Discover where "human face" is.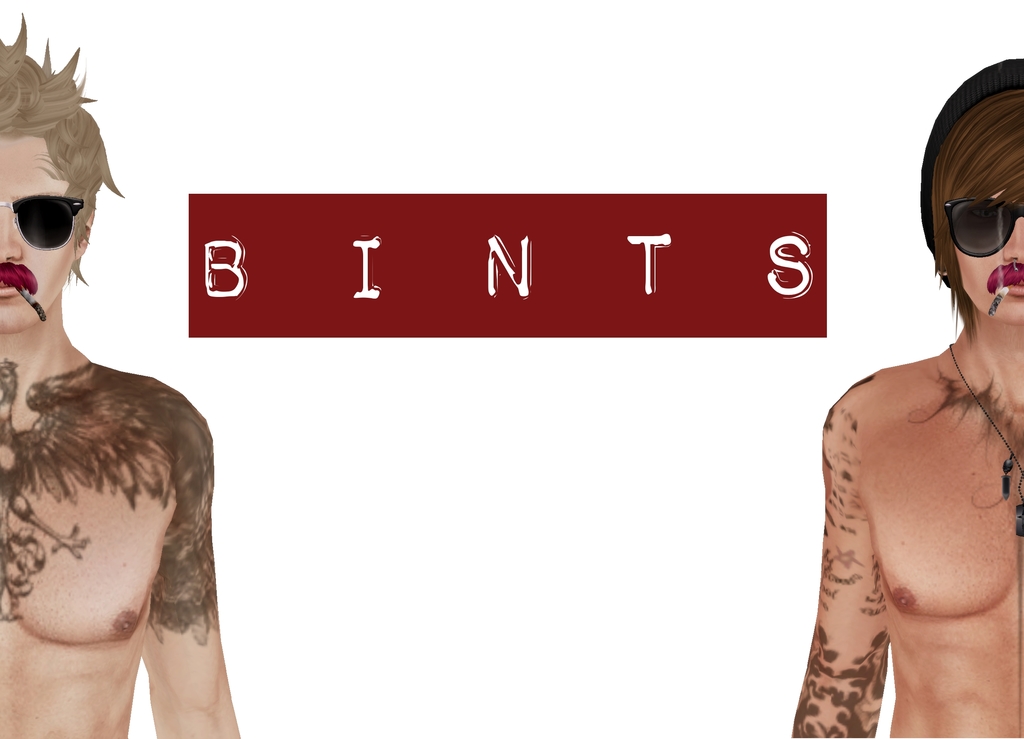
Discovered at l=0, t=127, r=76, b=334.
